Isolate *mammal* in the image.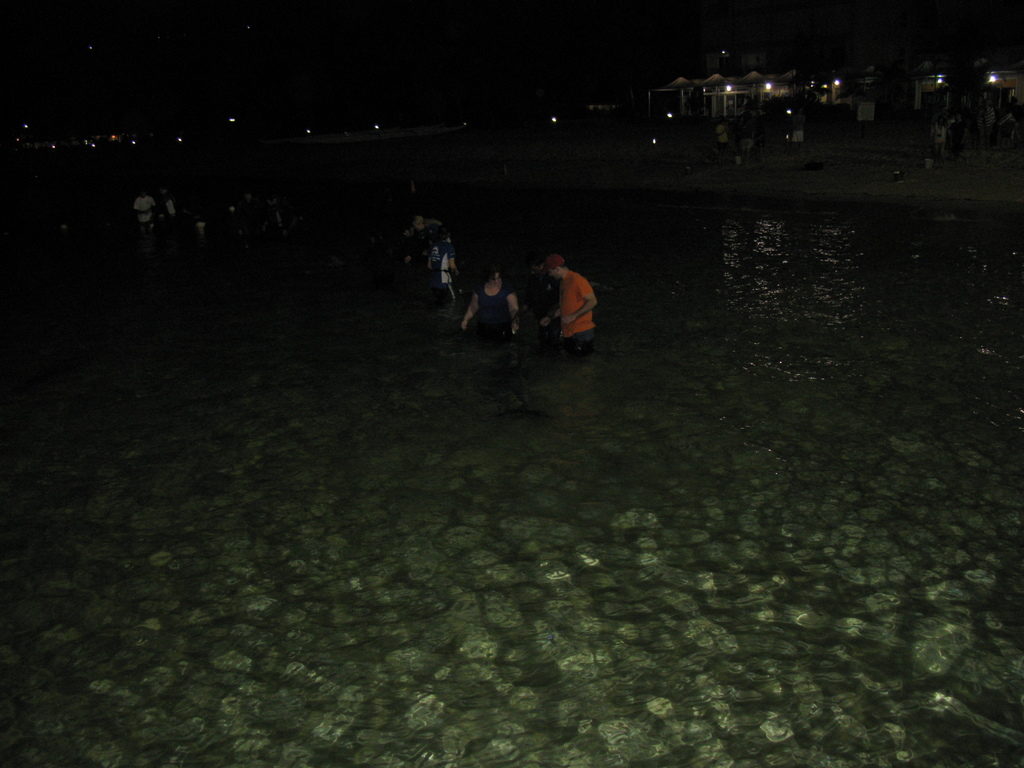
Isolated region: <box>396,216,430,275</box>.
